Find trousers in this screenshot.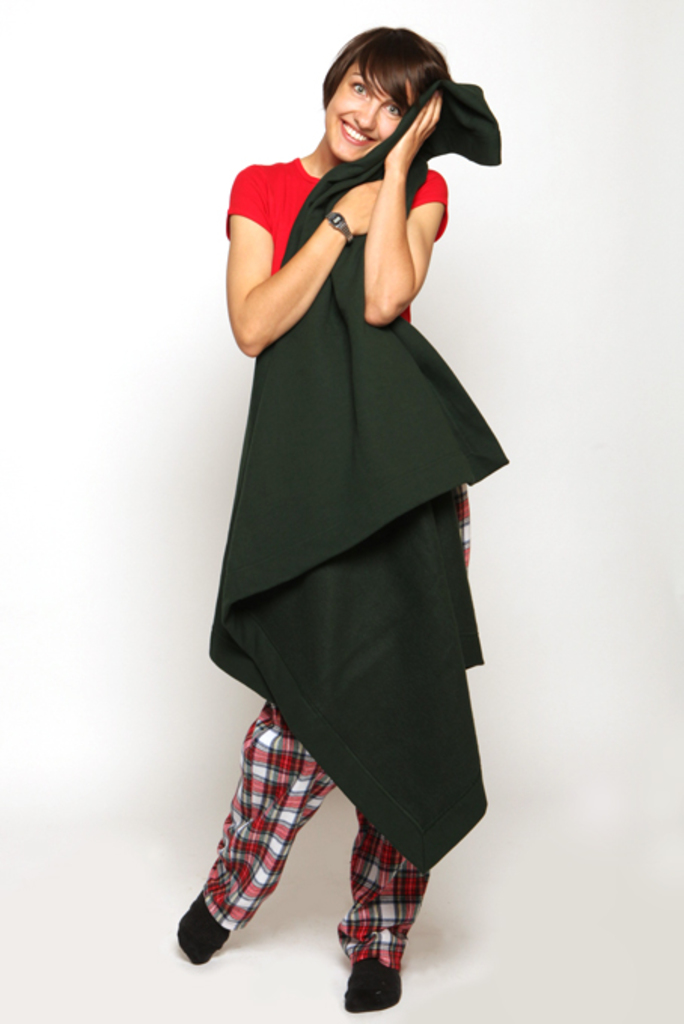
The bounding box for trousers is <bbox>209, 536, 490, 938</bbox>.
